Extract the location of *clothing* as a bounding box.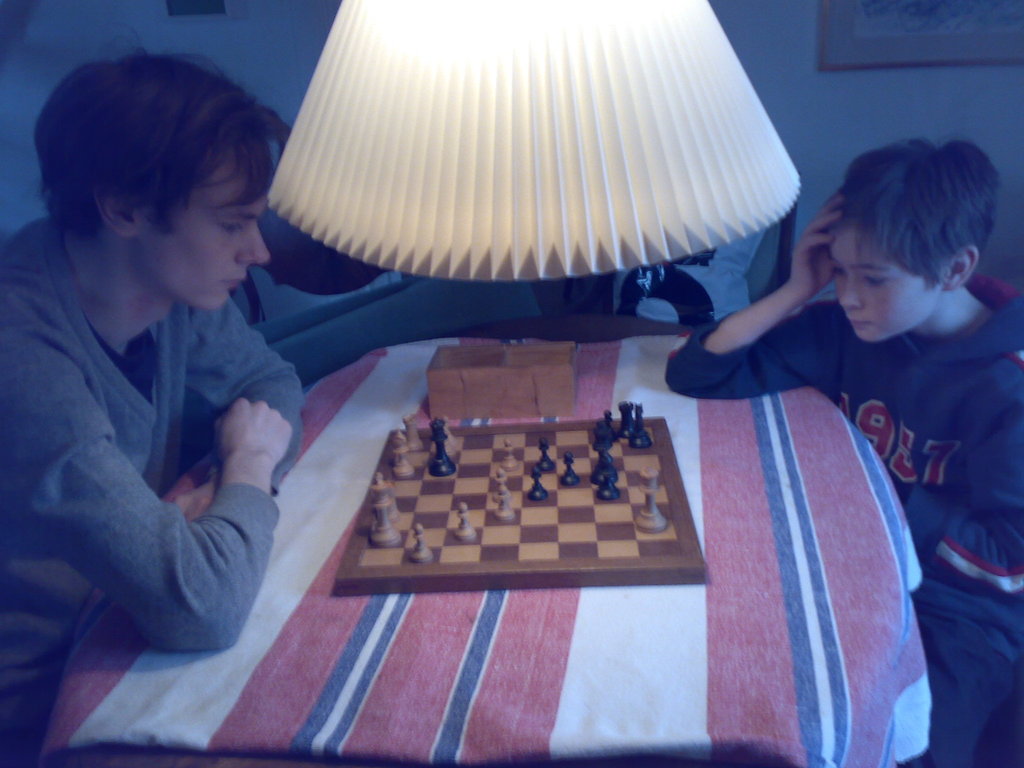
655/306/1023/767.
